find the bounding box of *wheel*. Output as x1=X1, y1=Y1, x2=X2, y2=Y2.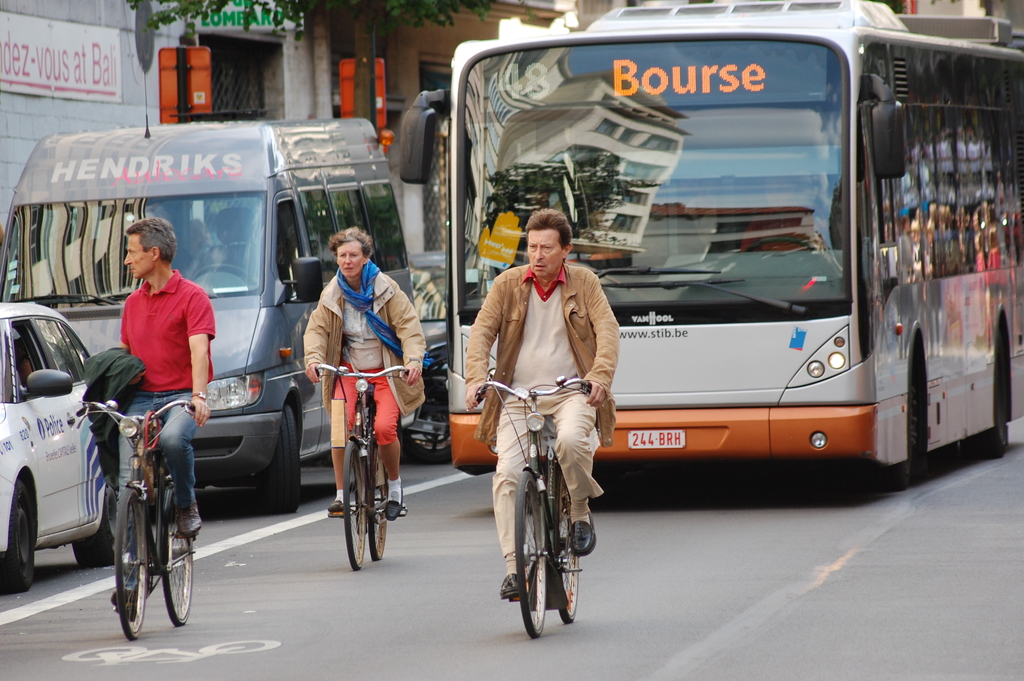
x1=254, y1=402, x2=304, y2=515.
